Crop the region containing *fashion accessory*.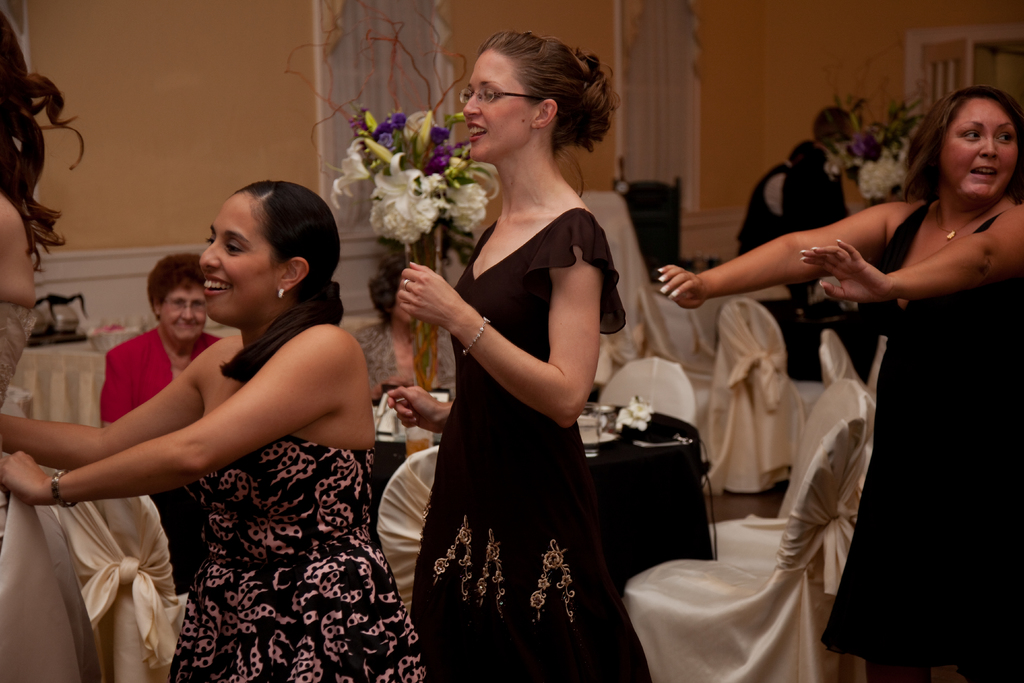
Crop region: 276/286/291/302.
